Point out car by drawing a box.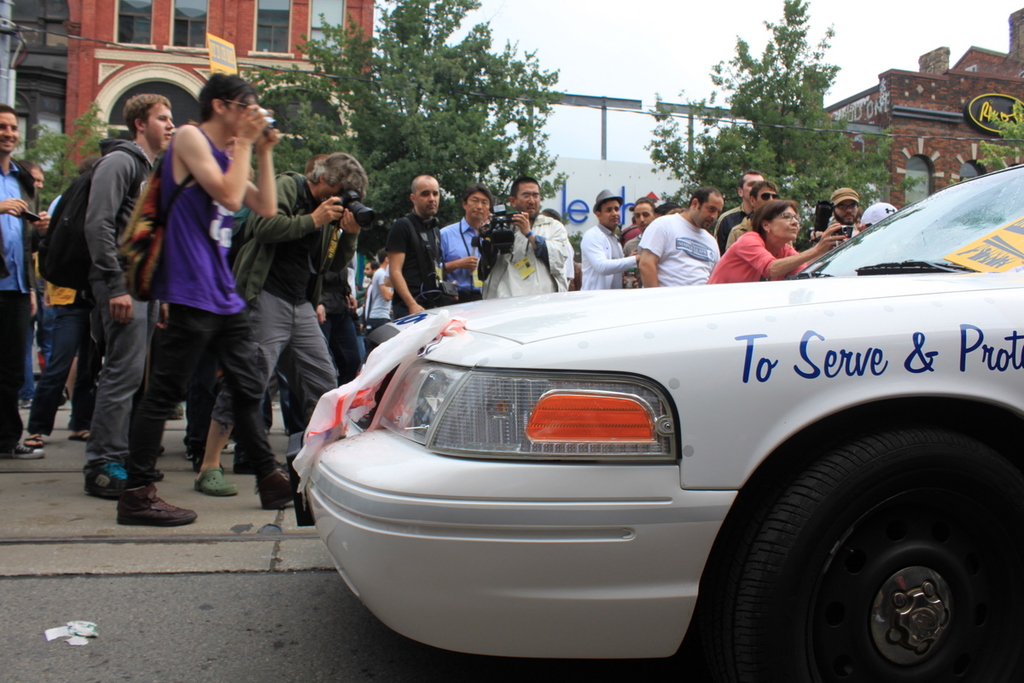
{"x1": 284, "y1": 161, "x2": 1023, "y2": 682}.
